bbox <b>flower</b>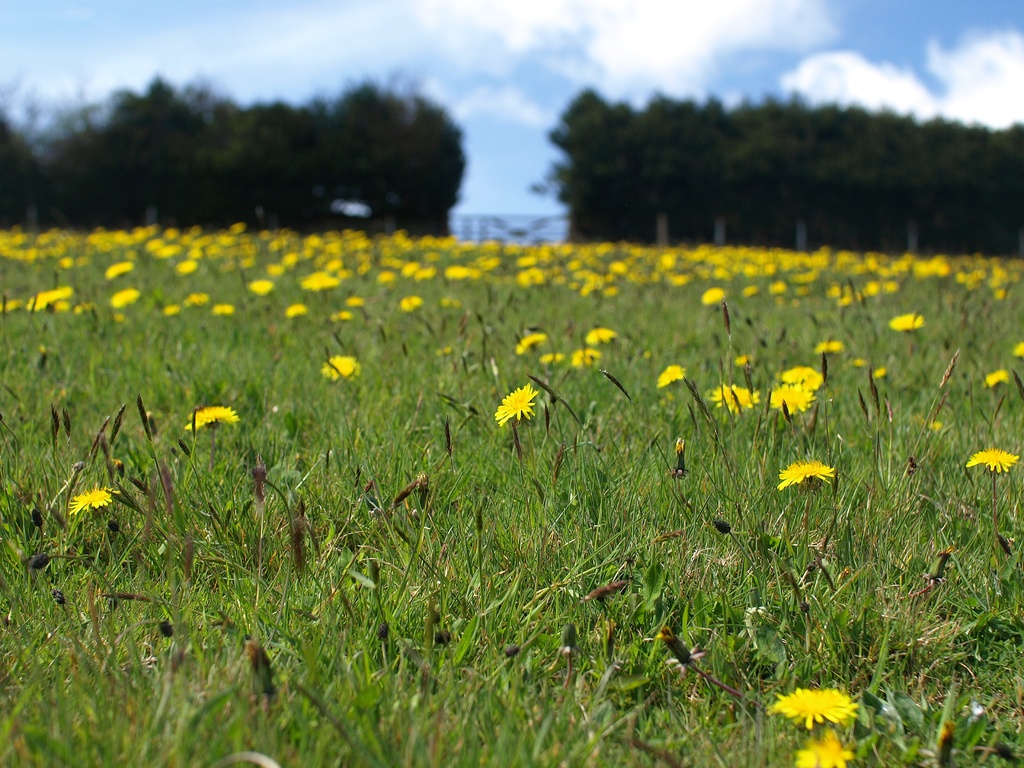
[733, 351, 753, 368]
